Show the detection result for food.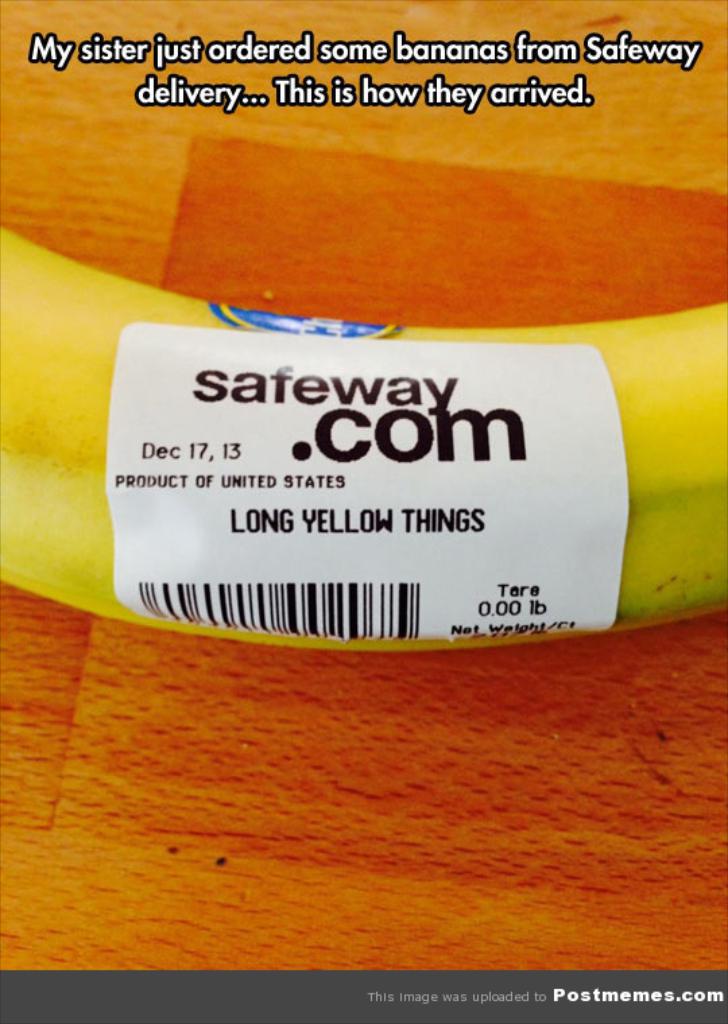
BBox(9, 234, 721, 648).
